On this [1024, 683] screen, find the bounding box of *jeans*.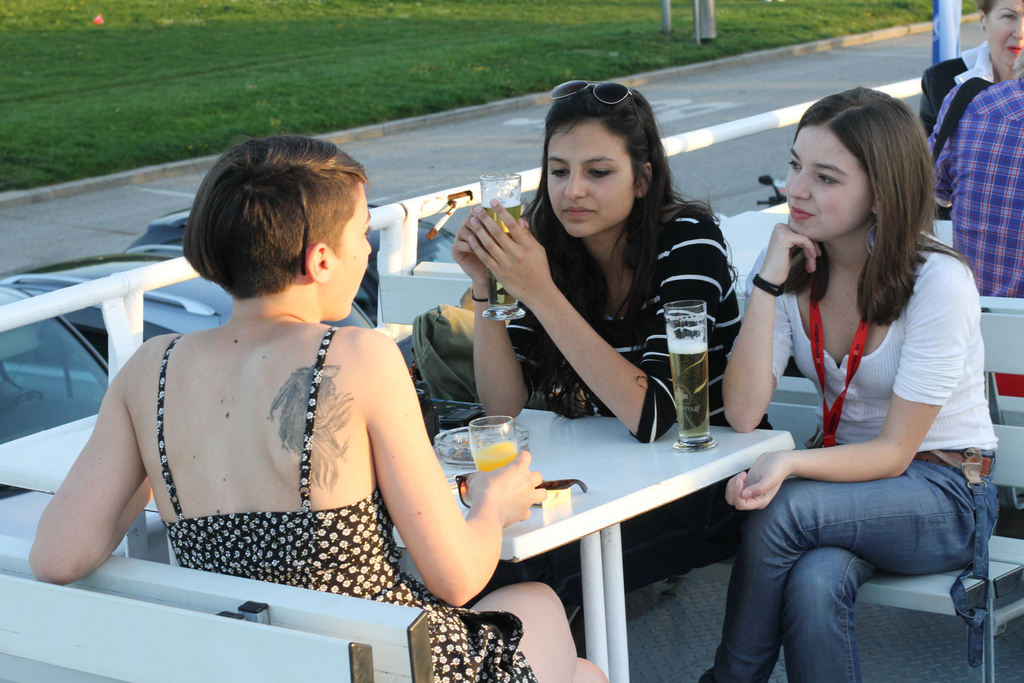
Bounding box: <region>720, 475, 985, 668</region>.
